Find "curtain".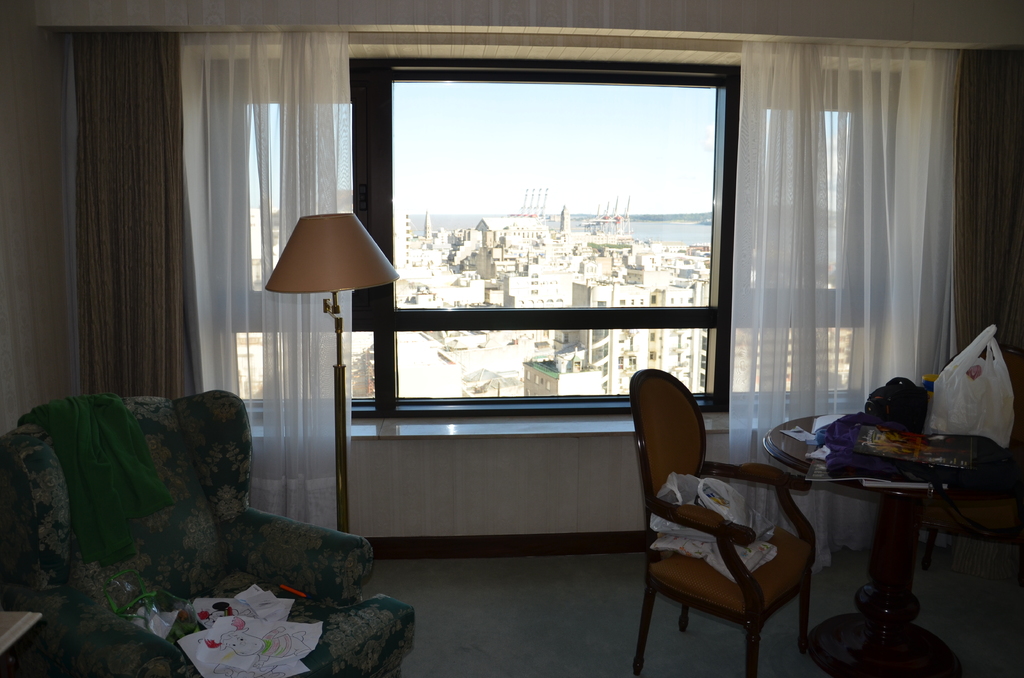
168 37 359 544.
